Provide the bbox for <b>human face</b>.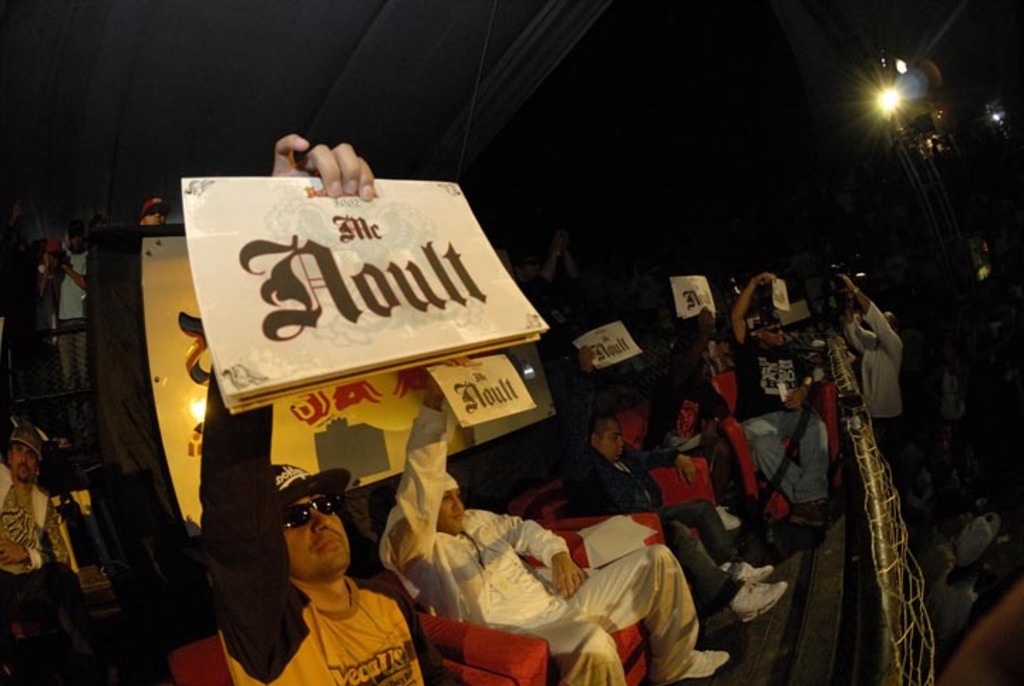
145:206:164:225.
